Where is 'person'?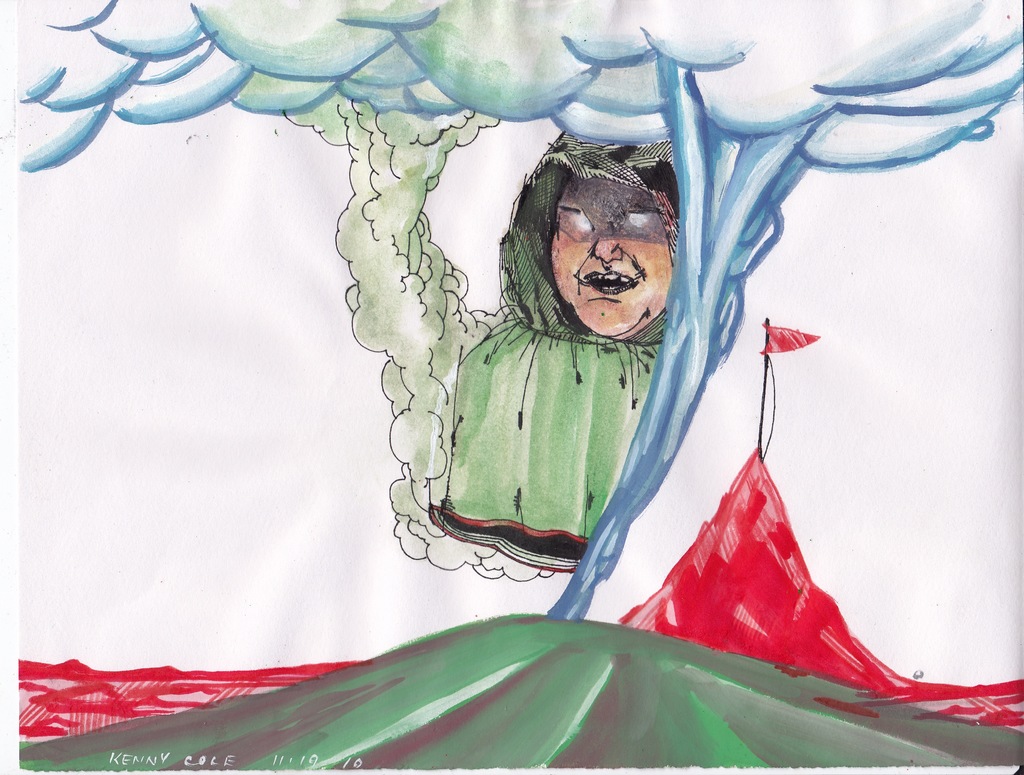
<box>430,127,678,569</box>.
